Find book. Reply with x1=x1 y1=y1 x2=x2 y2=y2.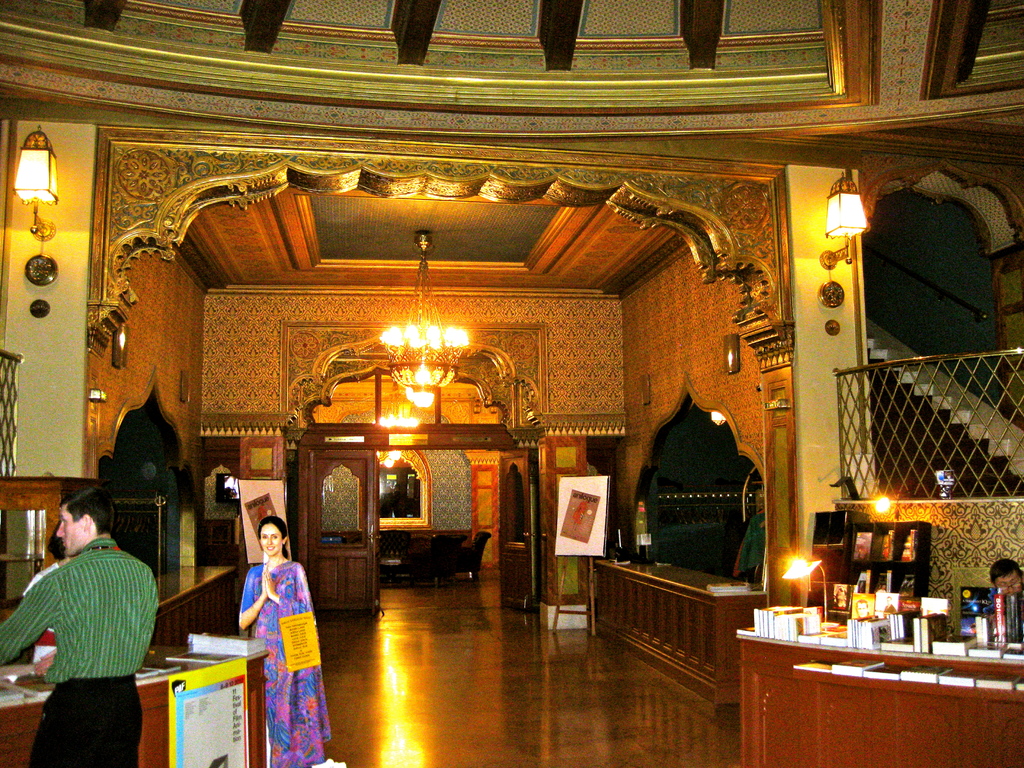
x1=960 y1=584 x2=996 y2=634.
